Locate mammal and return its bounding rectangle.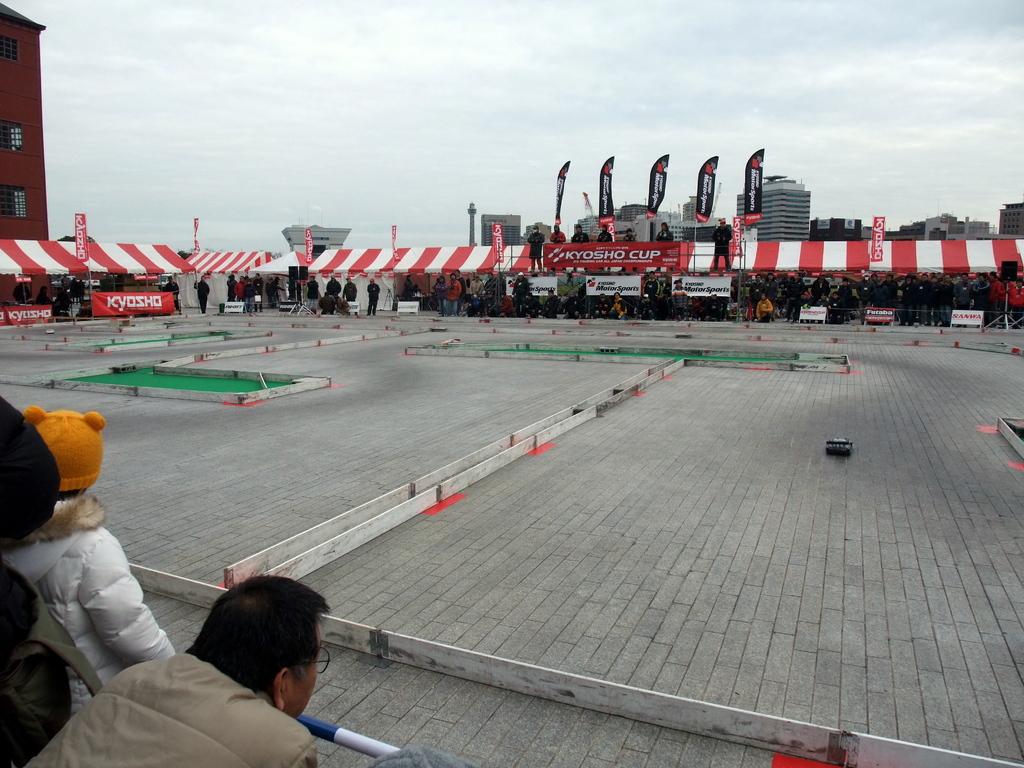
rect(573, 223, 591, 243).
